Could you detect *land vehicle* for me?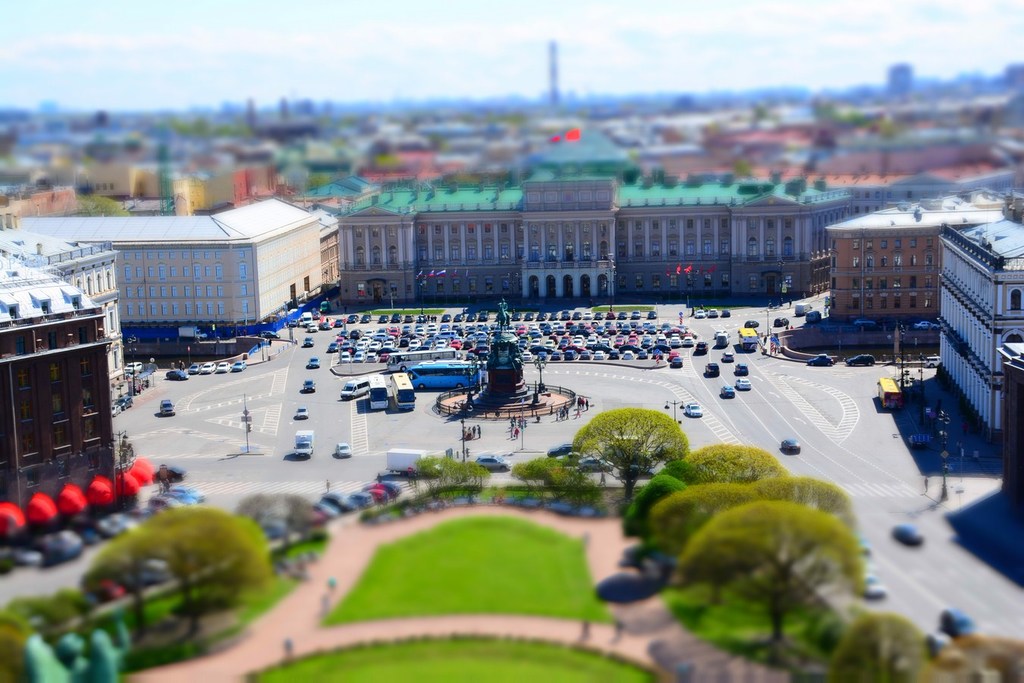
Detection result: [584, 312, 588, 316].
